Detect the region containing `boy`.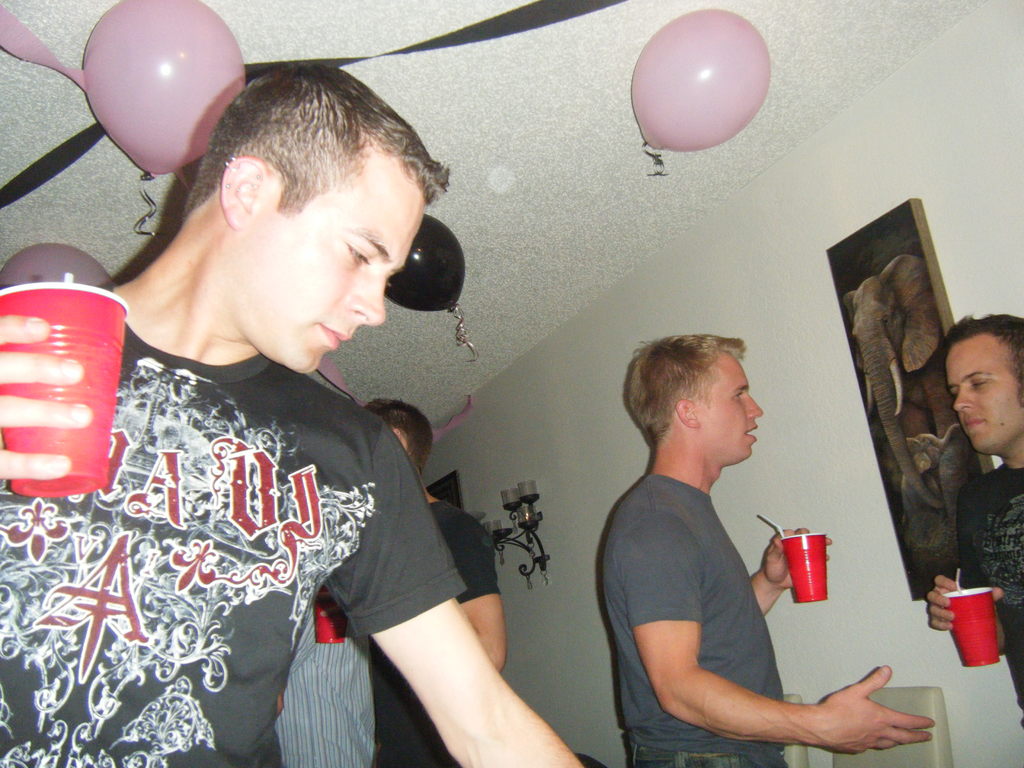
924 317 1023 729.
